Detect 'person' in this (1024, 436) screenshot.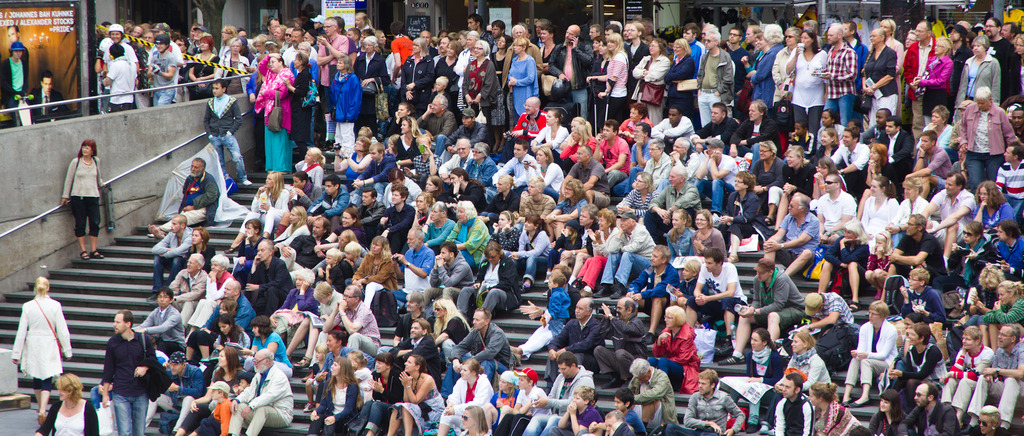
Detection: rect(0, 38, 34, 126).
